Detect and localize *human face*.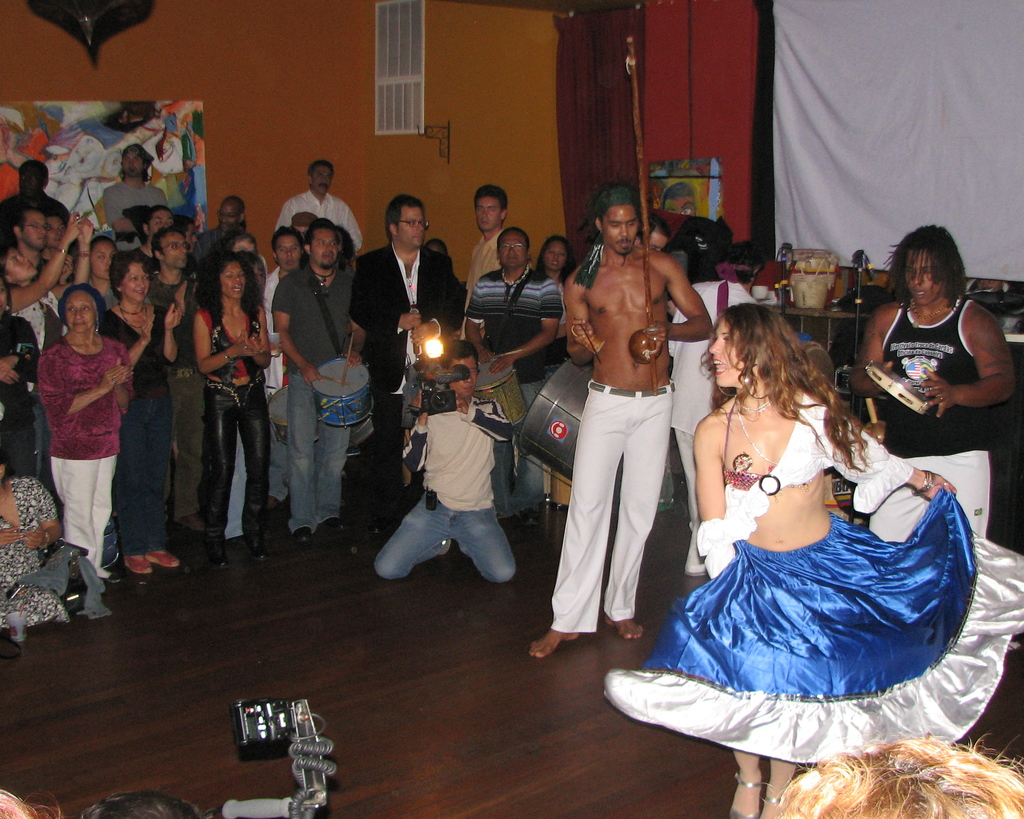
Localized at x1=314, y1=163, x2=339, y2=191.
